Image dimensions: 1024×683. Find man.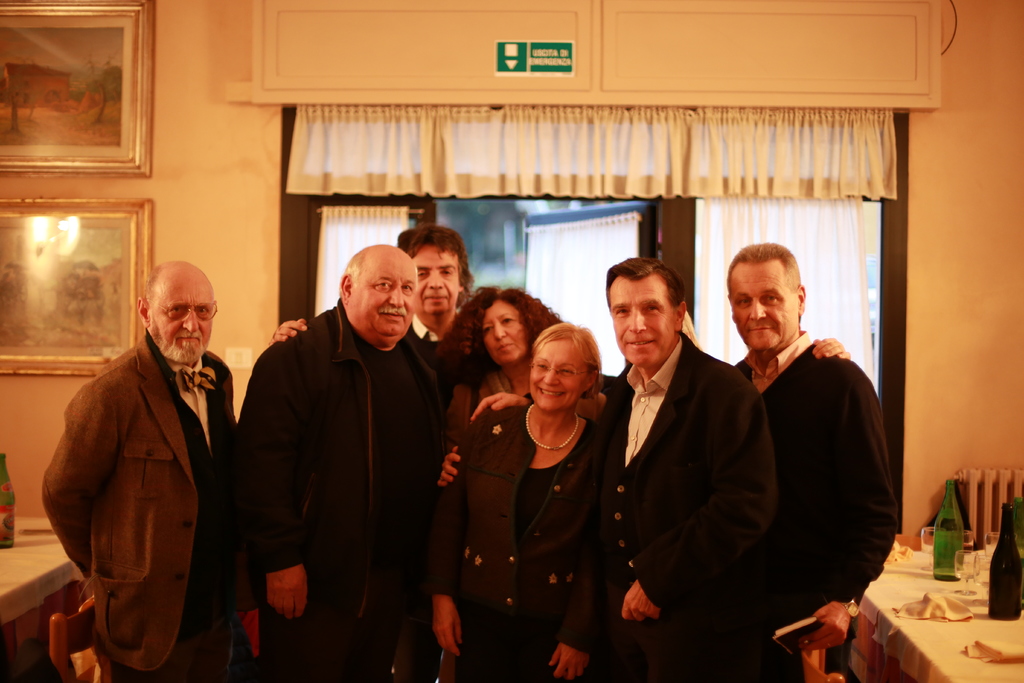
41:244:256:676.
